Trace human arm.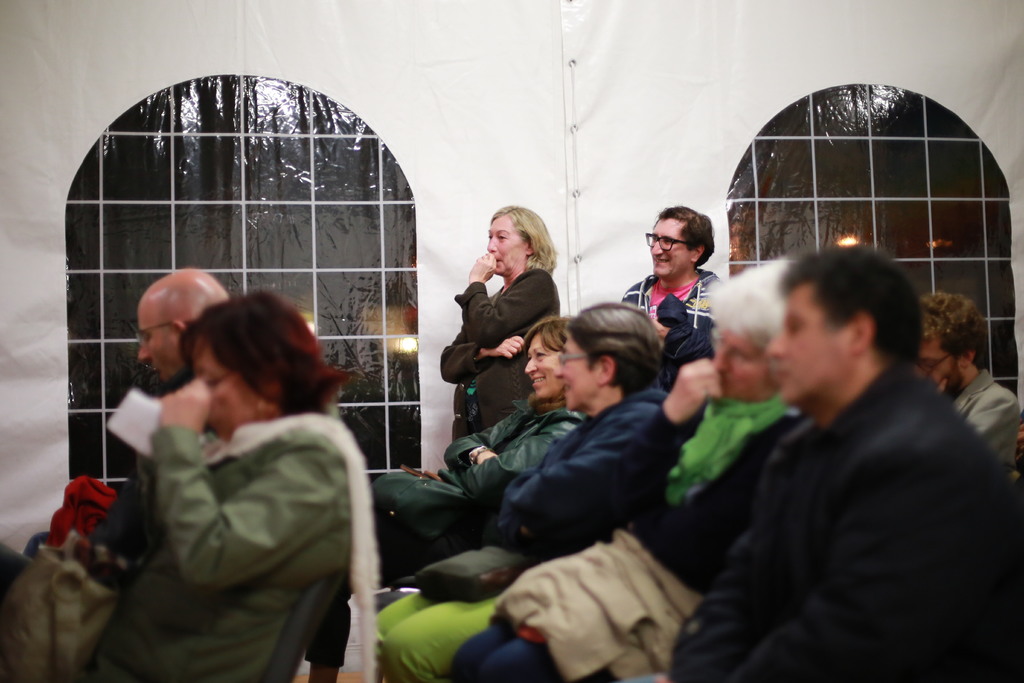
Traced to {"x1": 615, "y1": 364, "x2": 782, "y2": 572}.
